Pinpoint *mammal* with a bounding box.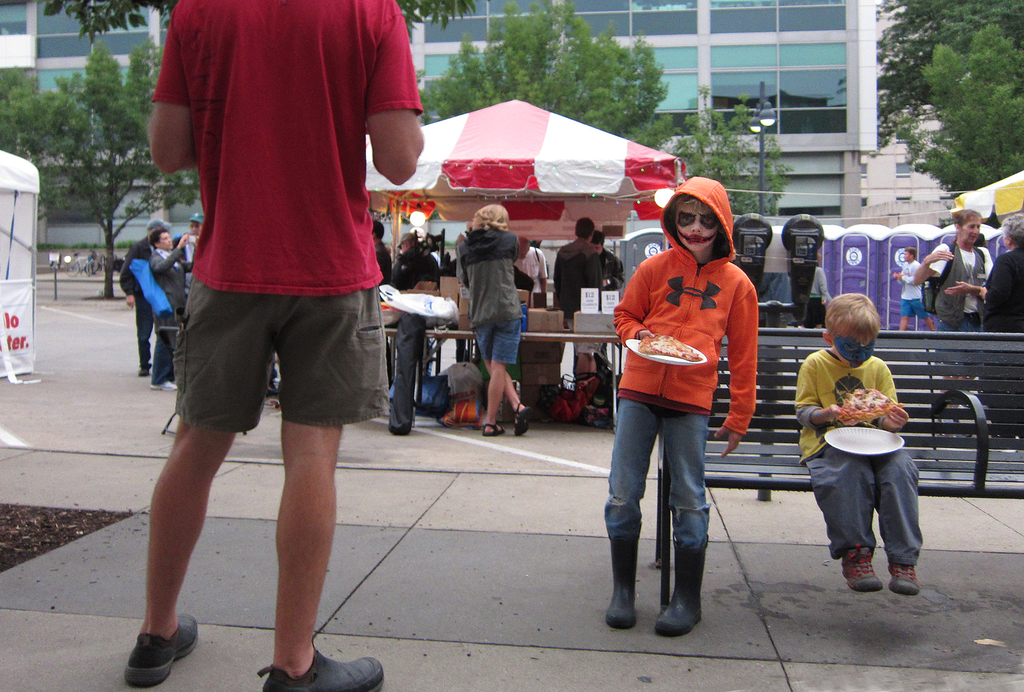
550:215:614:375.
